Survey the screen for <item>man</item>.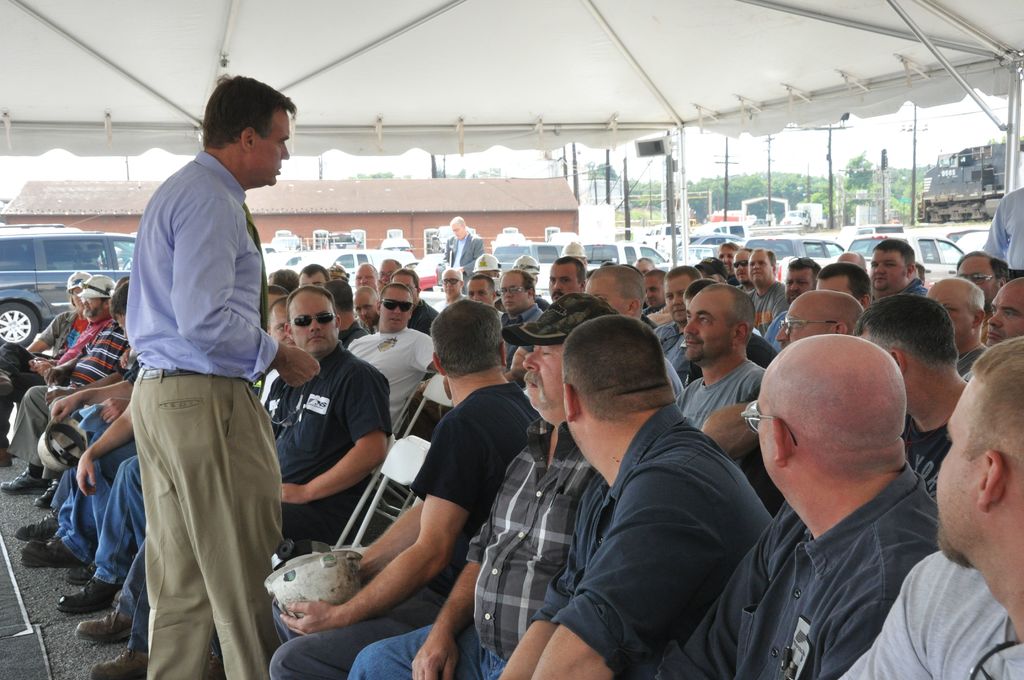
Survey found: [left=774, top=286, right=869, bottom=353].
